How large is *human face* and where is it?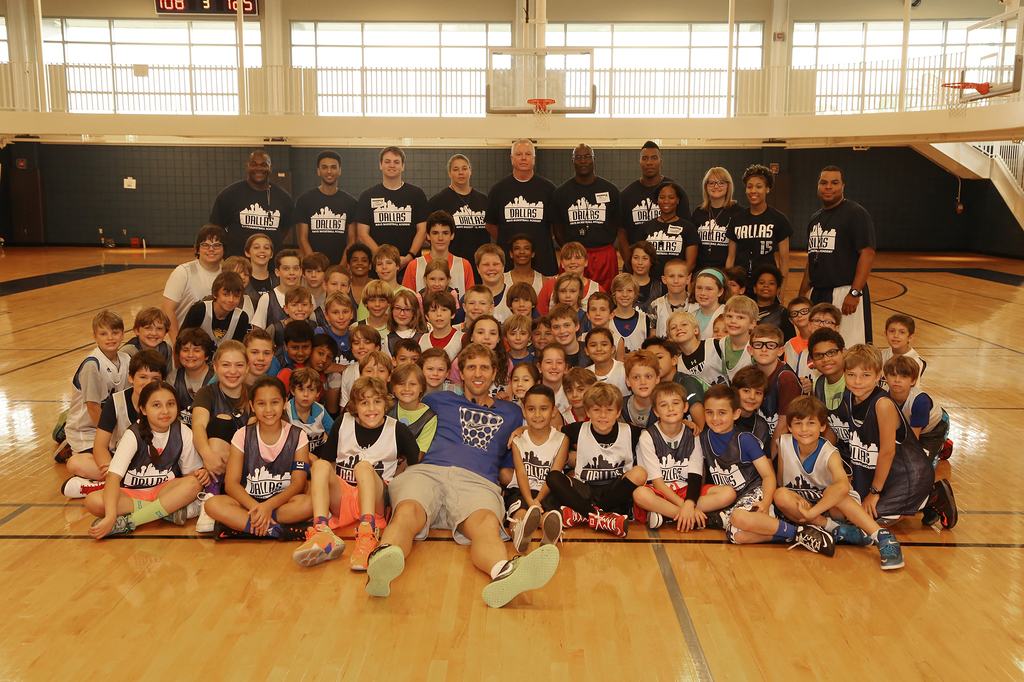
Bounding box: <region>329, 273, 348, 293</region>.
